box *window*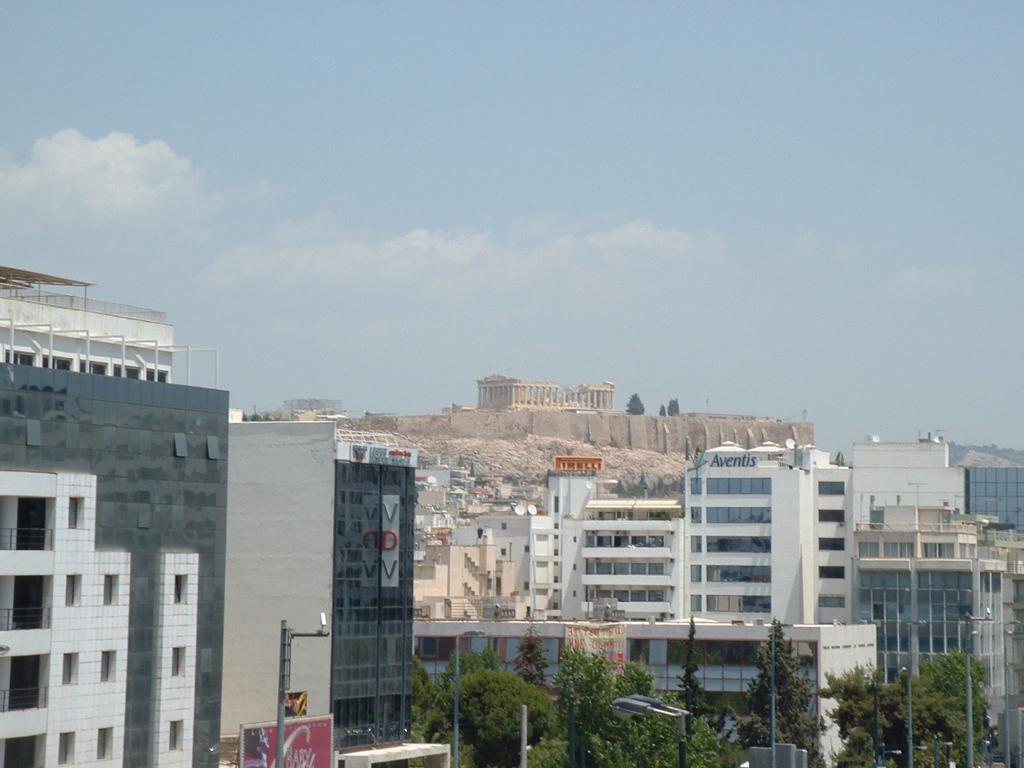
<box>708,540,773,552</box>
